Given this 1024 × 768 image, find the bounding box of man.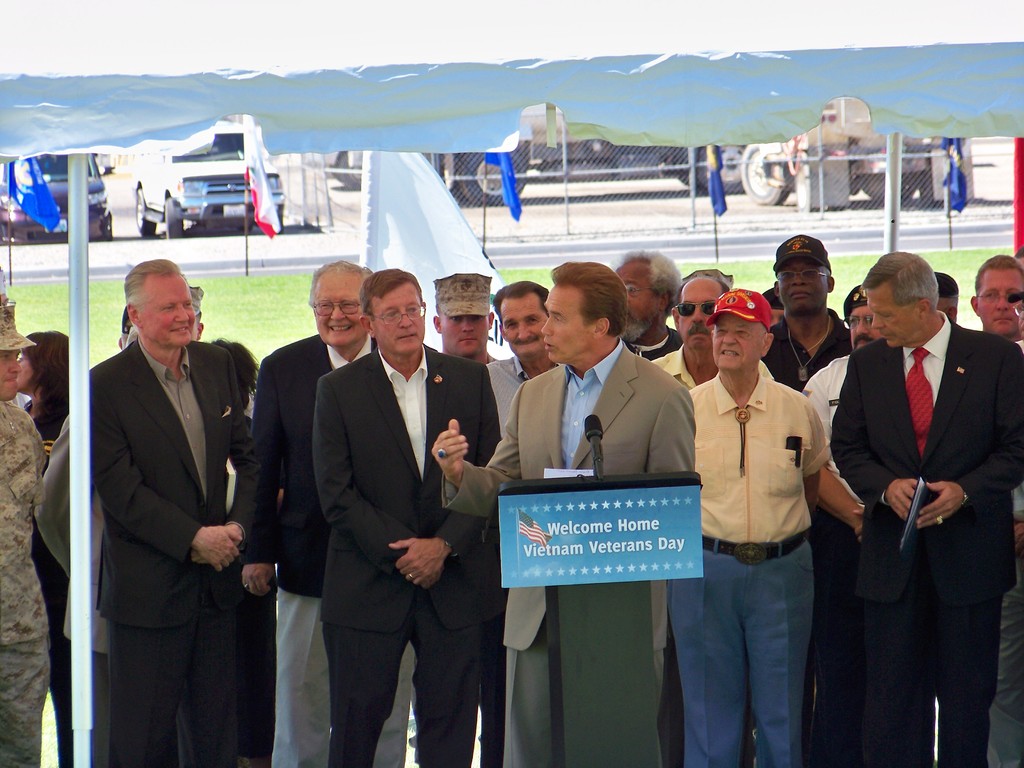
<region>90, 261, 252, 767</region>.
